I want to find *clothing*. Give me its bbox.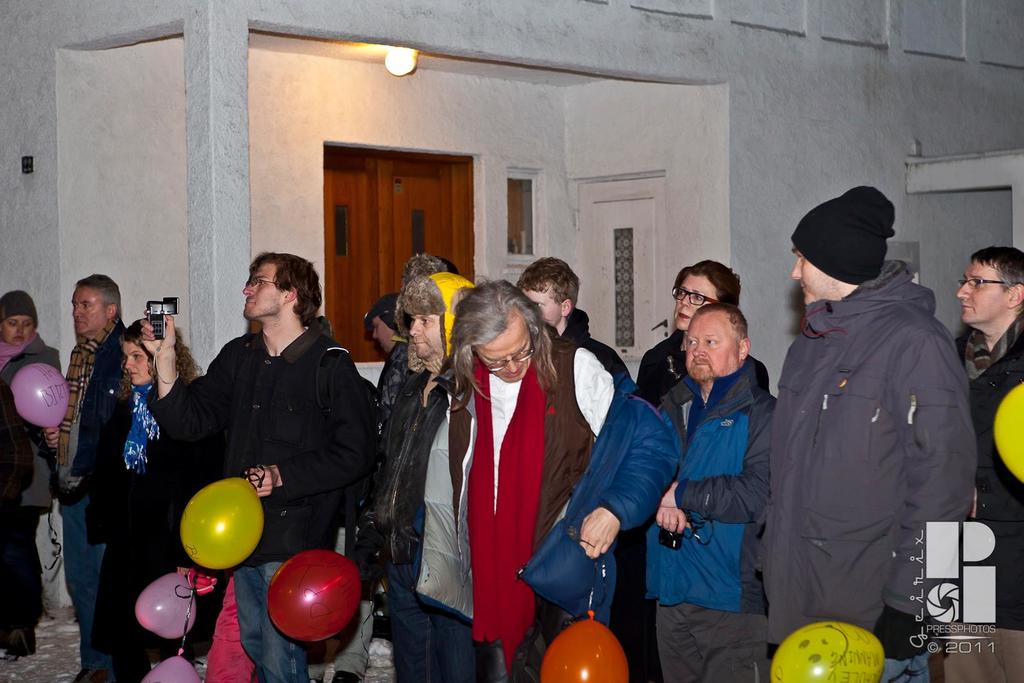
[left=649, top=365, right=758, bottom=602].
